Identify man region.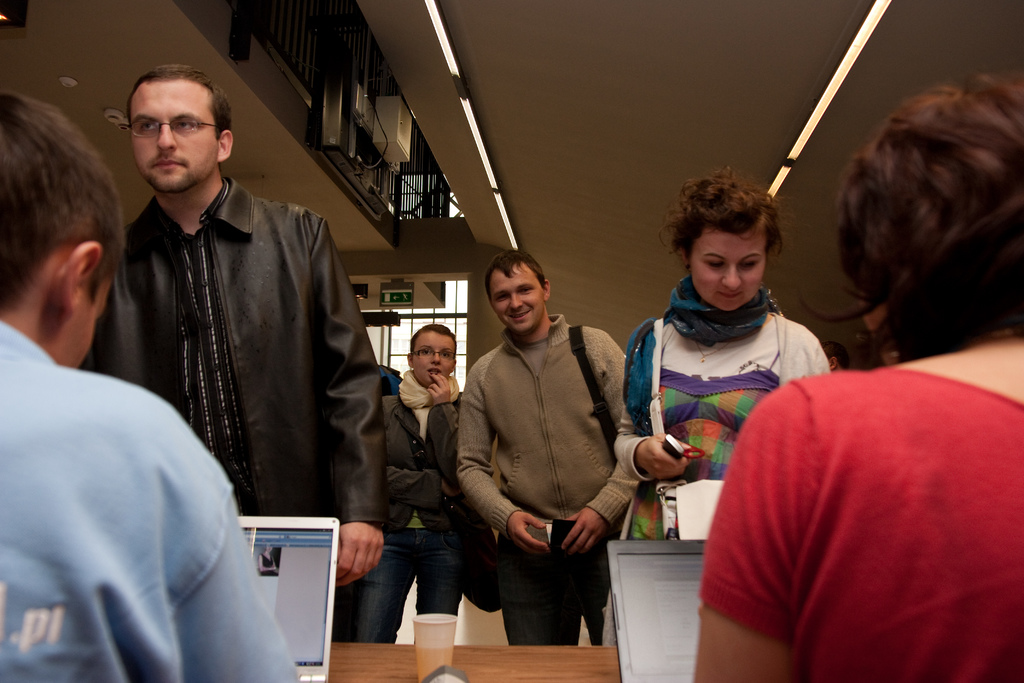
Region: rect(0, 88, 304, 682).
